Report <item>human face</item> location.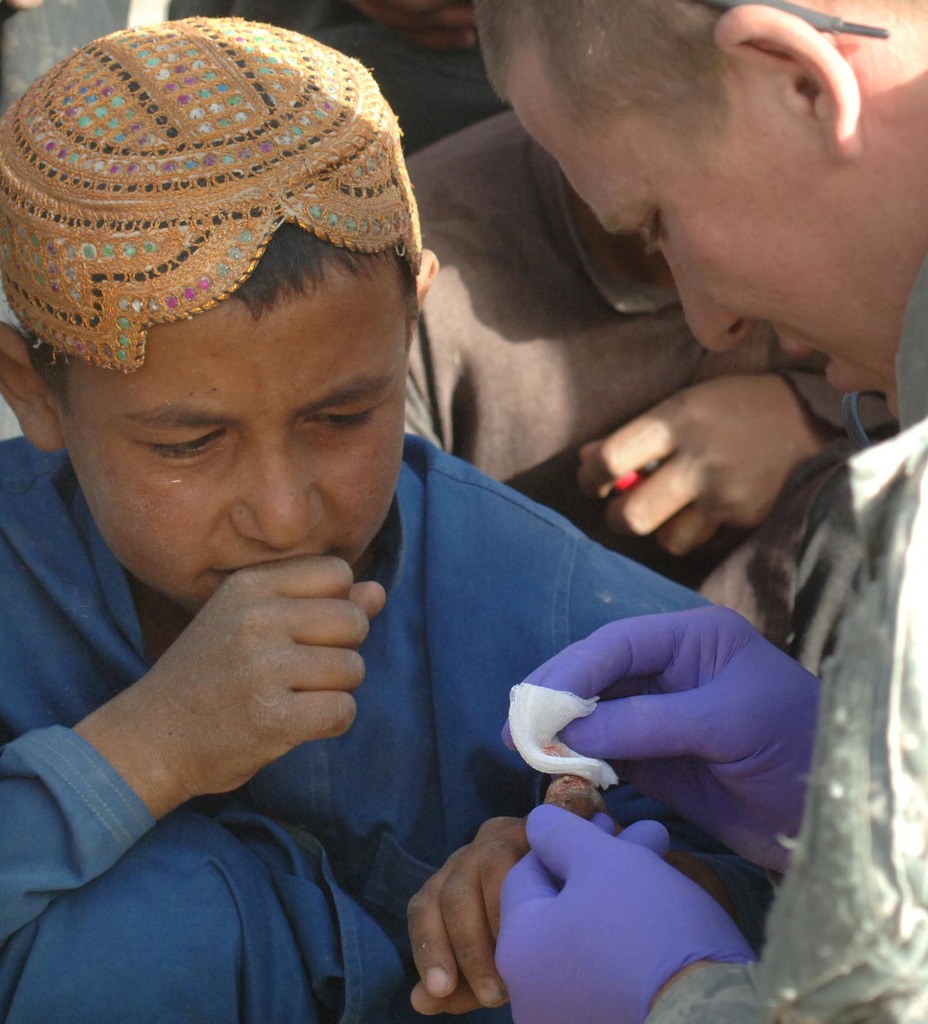
Report: BBox(61, 253, 415, 619).
